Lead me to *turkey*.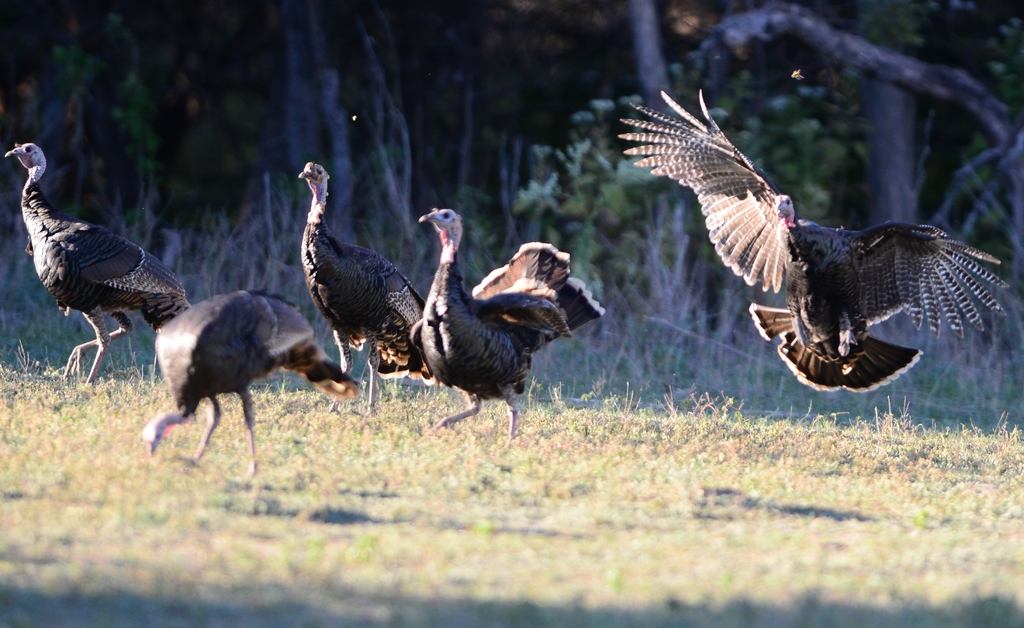
Lead to 297 159 449 415.
